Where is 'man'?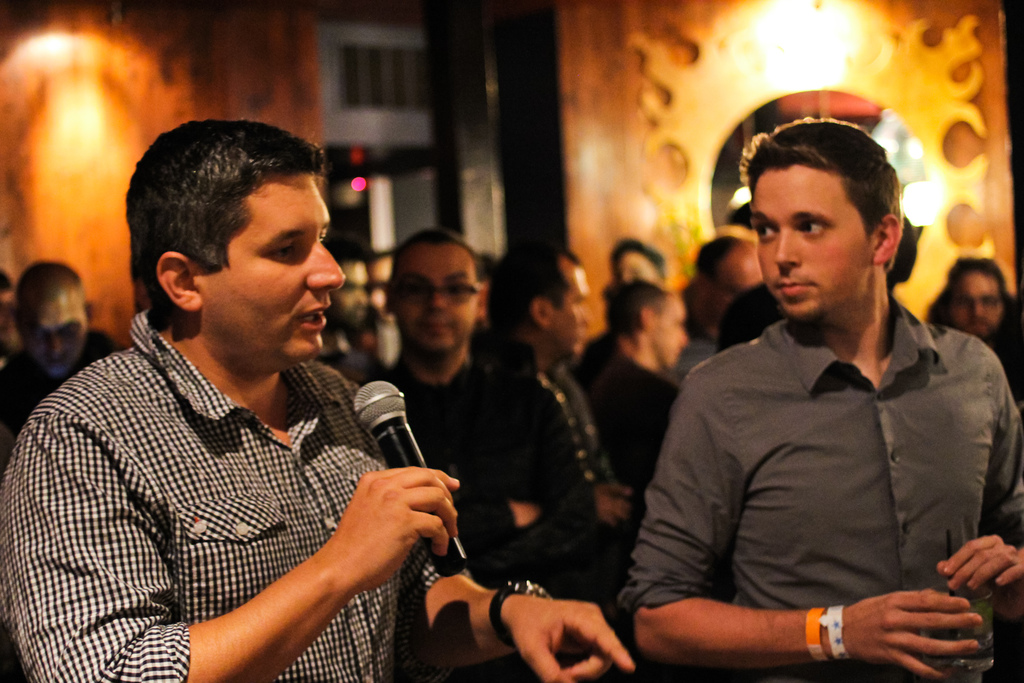
{"x1": 572, "y1": 270, "x2": 689, "y2": 500}.
